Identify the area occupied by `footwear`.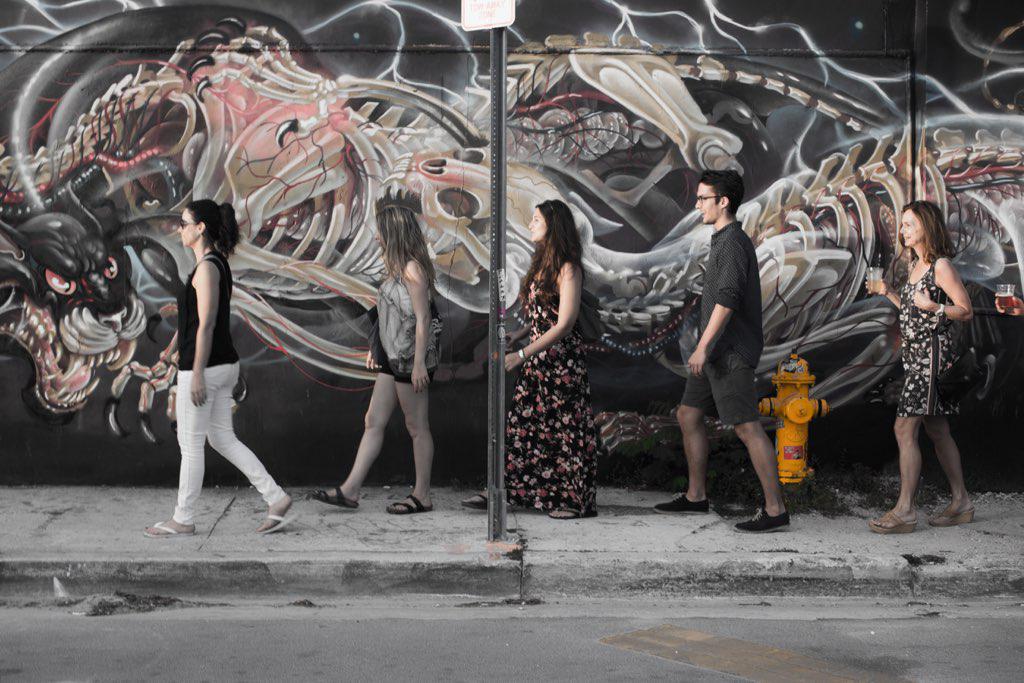
Area: {"left": 547, "top": 508, "right": 599, "bottom": 521}.
